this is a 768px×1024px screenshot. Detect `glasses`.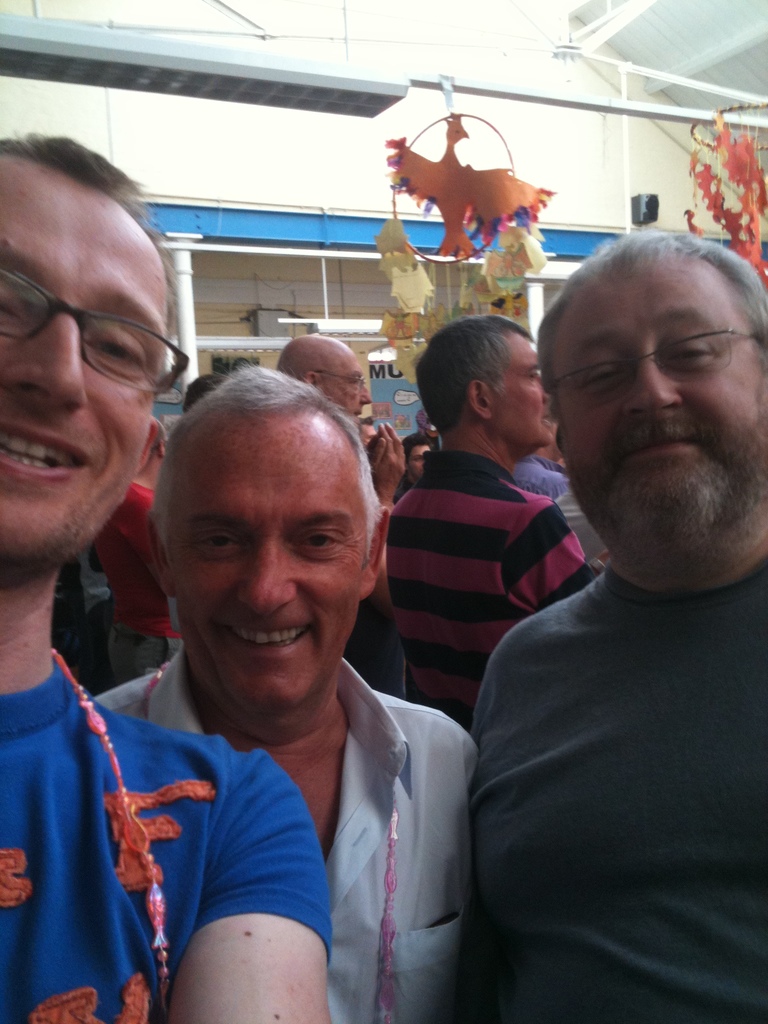
{"left": 545, "top": 326, "right": 755, "bottom": 413}.
